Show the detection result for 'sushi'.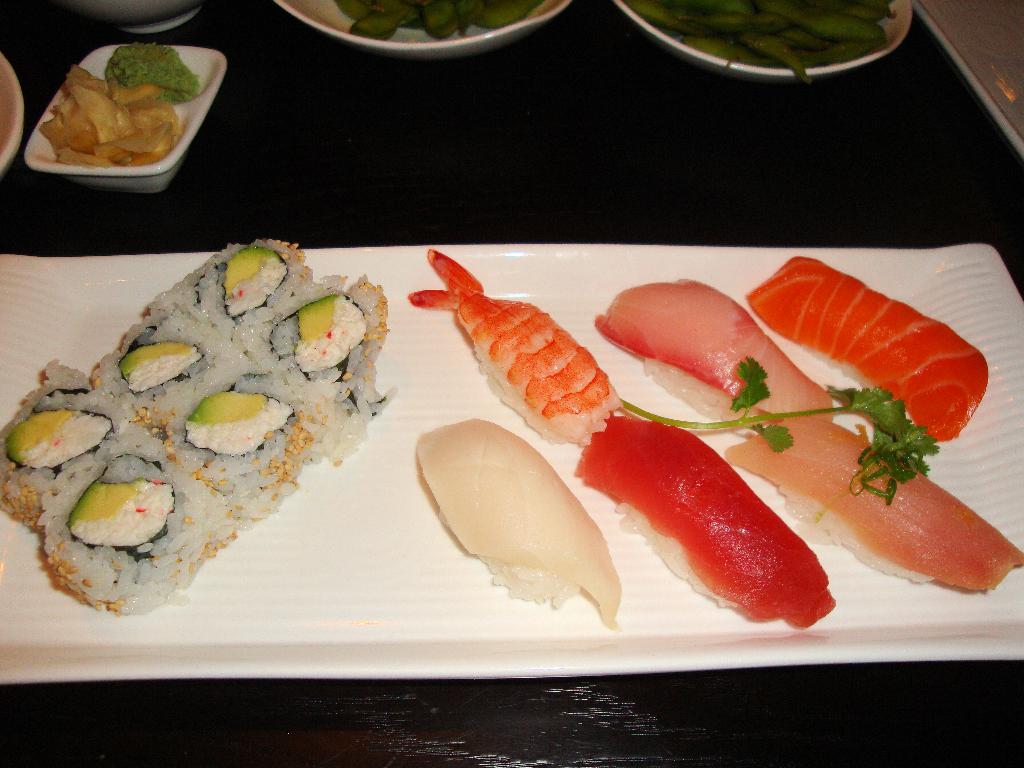
[left=568, top=409, right=846, bottom=622].
